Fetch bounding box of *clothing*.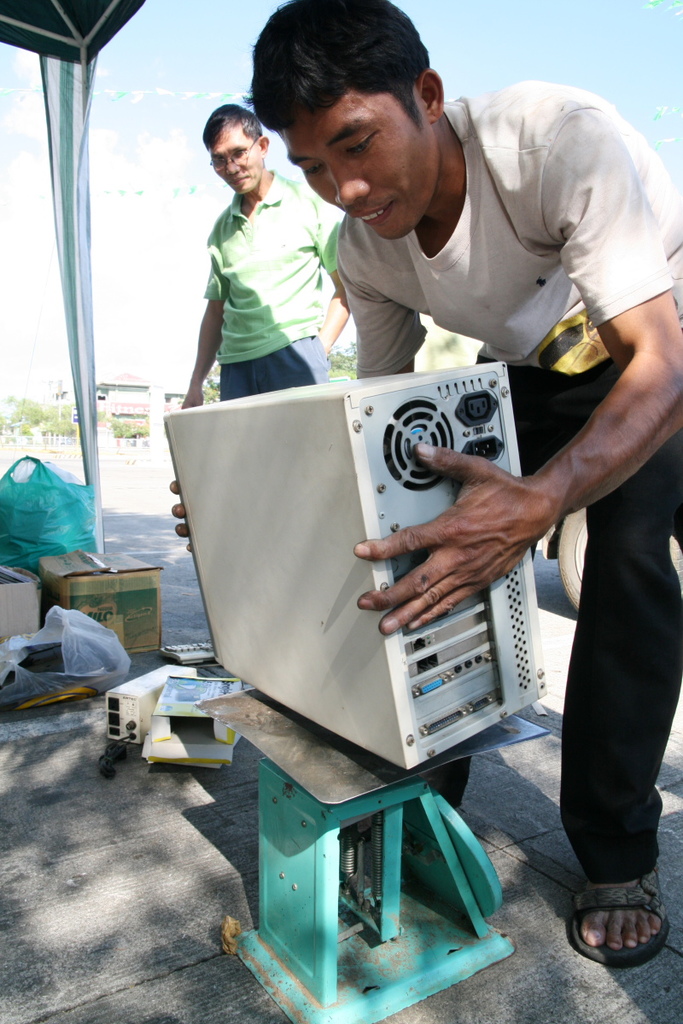
Bbox: [left=332, top=79, right=682, bottom=891].
